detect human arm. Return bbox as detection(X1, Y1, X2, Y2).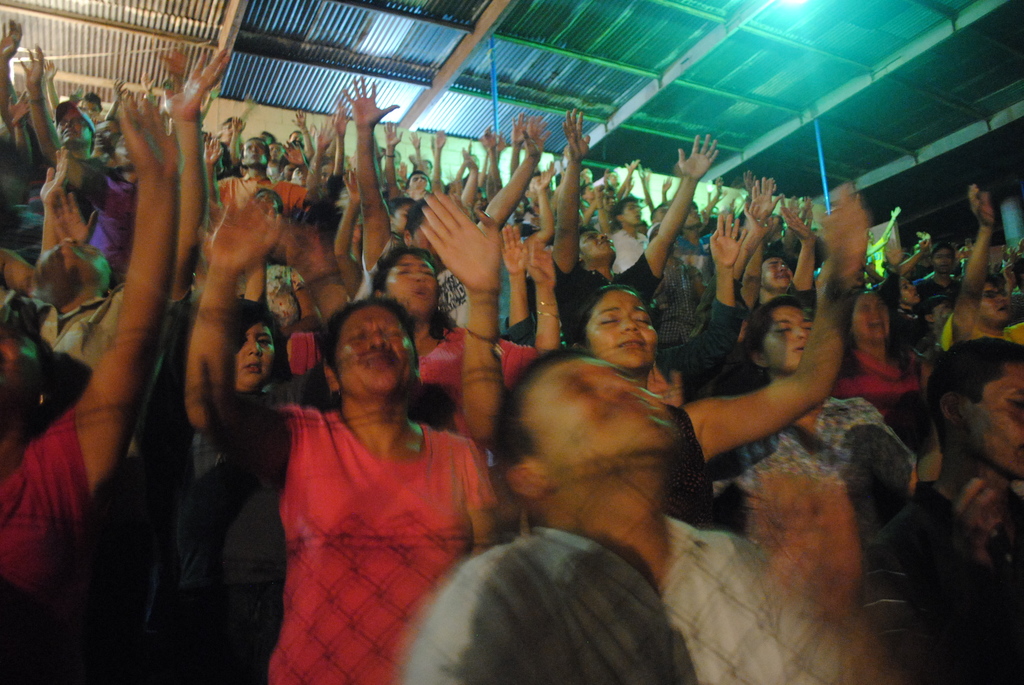
detection(382, 118, 402, 198).
